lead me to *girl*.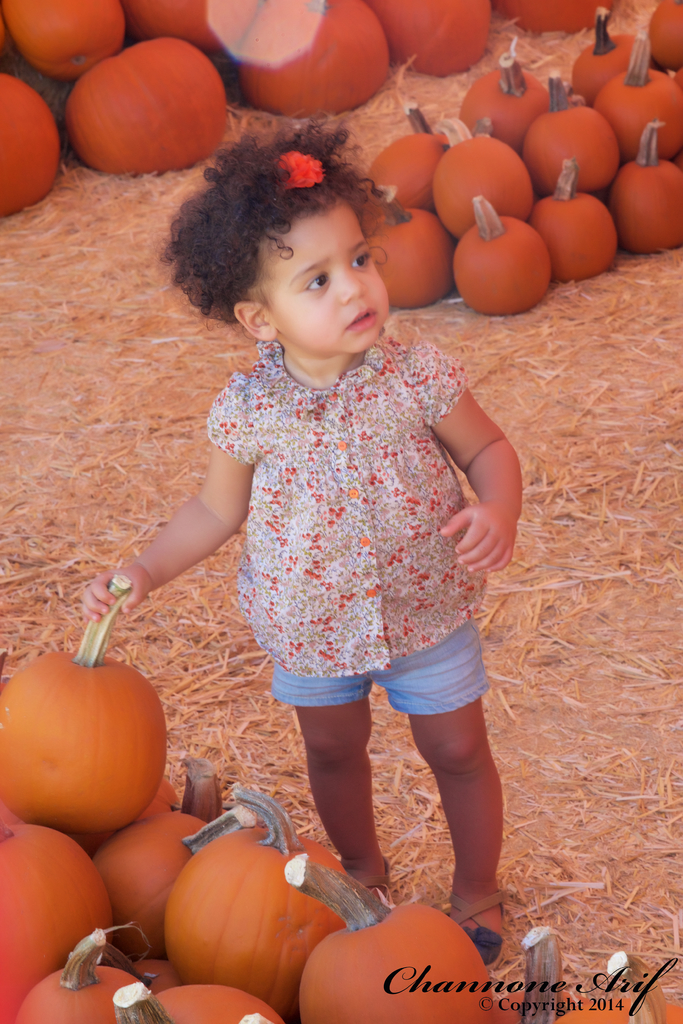
Lead to pyautogui.locateOnScreen(76, 120, 527, 950).
